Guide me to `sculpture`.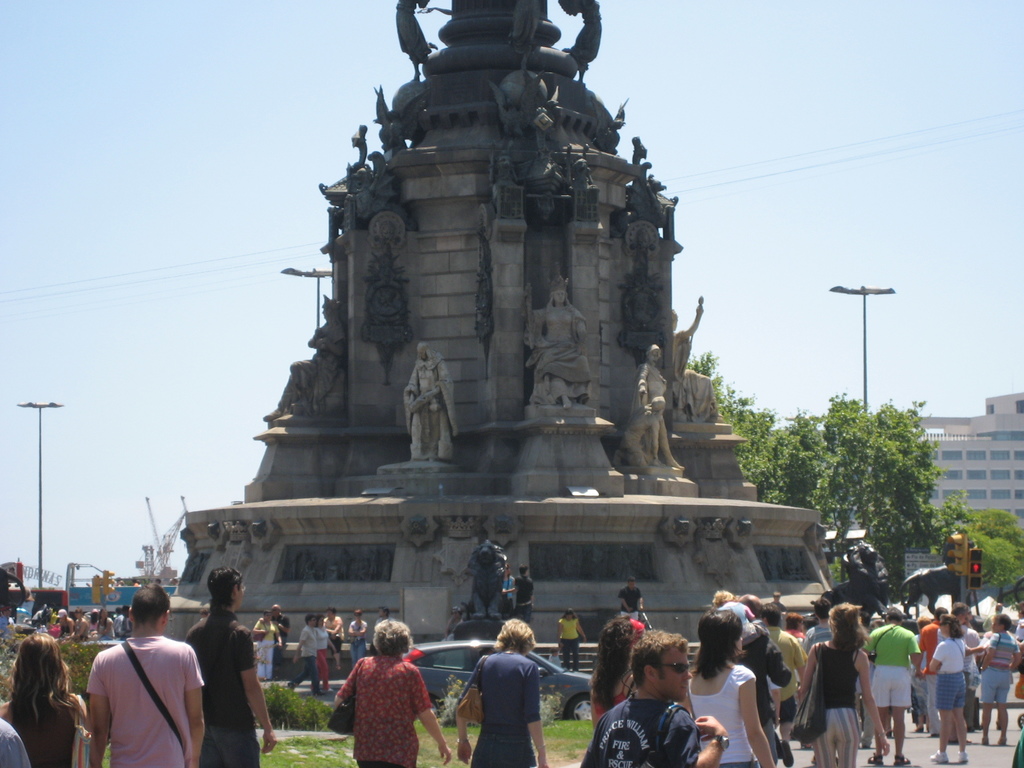
Guidance: (495, 155, 525, 191).
